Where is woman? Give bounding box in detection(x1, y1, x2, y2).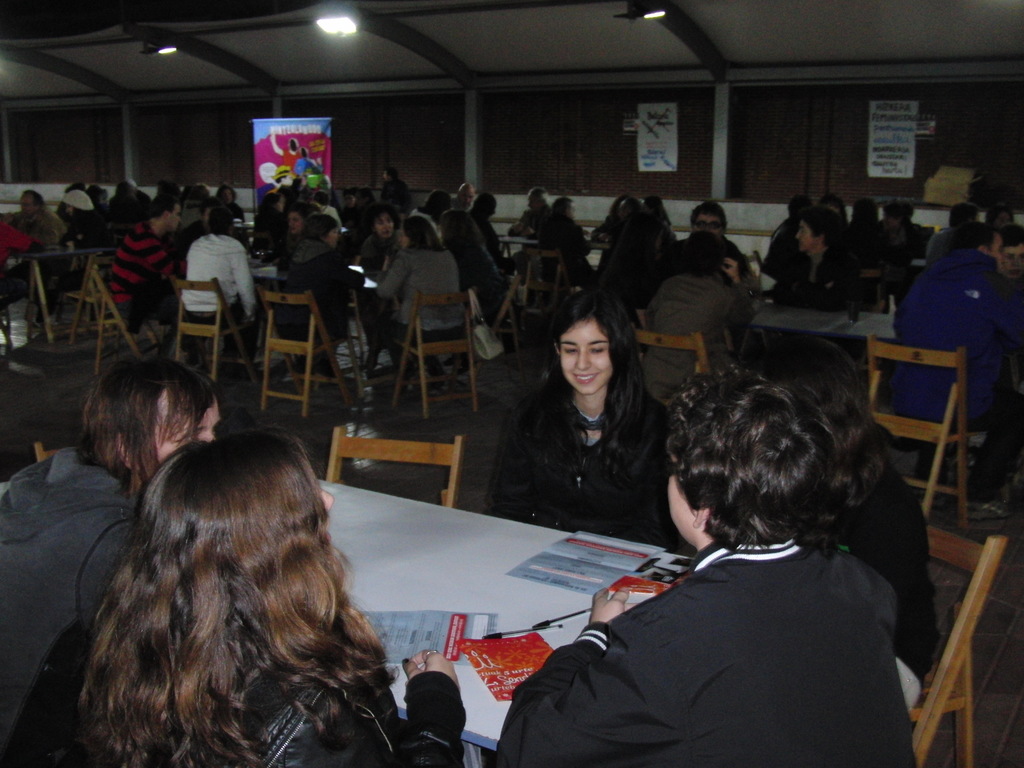
detection(877, 203, 932, 319).
